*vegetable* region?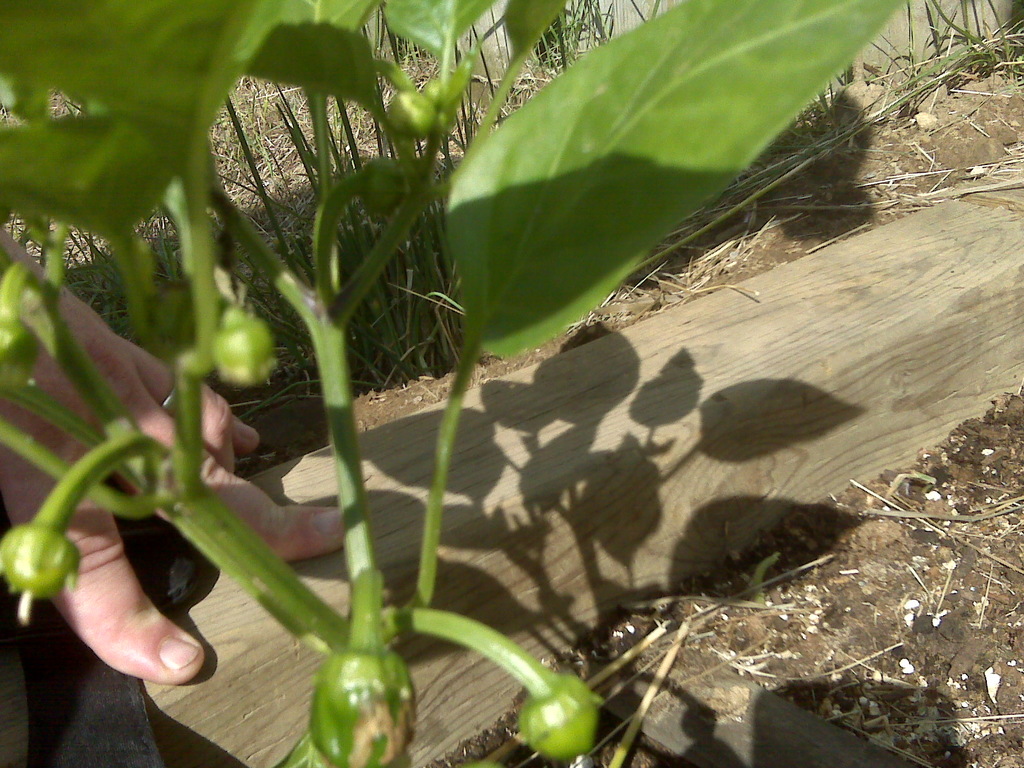
[285,607,417,766]
